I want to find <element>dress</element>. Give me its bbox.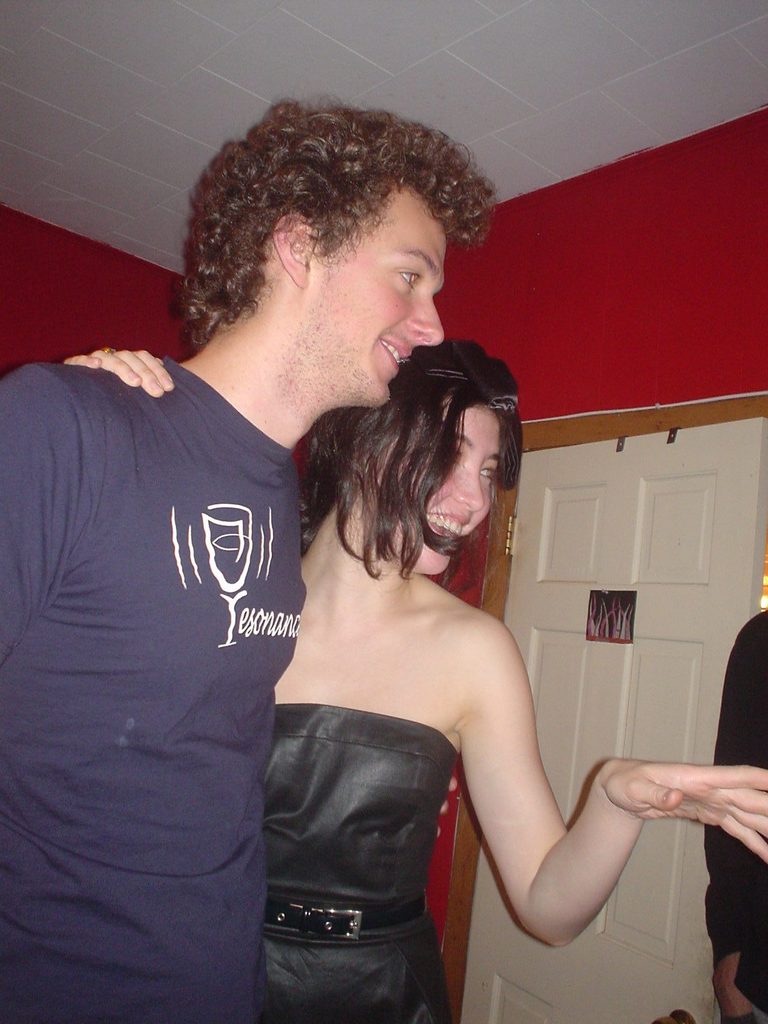
(267, 703, 451, 1023).
